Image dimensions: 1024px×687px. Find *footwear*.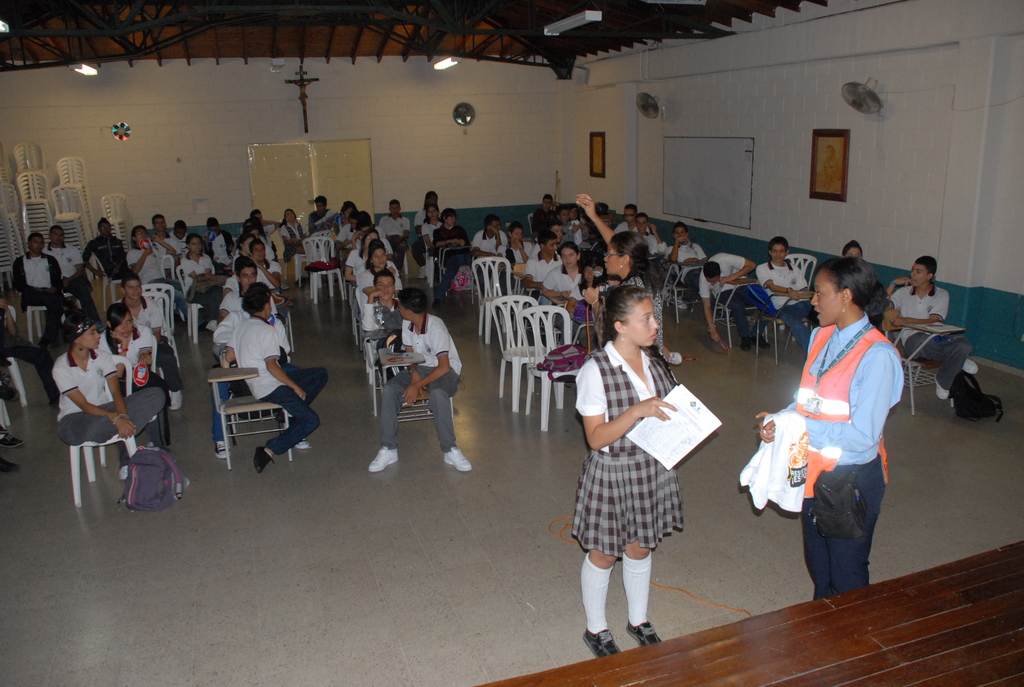
bbox(0, 461, 20, 474).
